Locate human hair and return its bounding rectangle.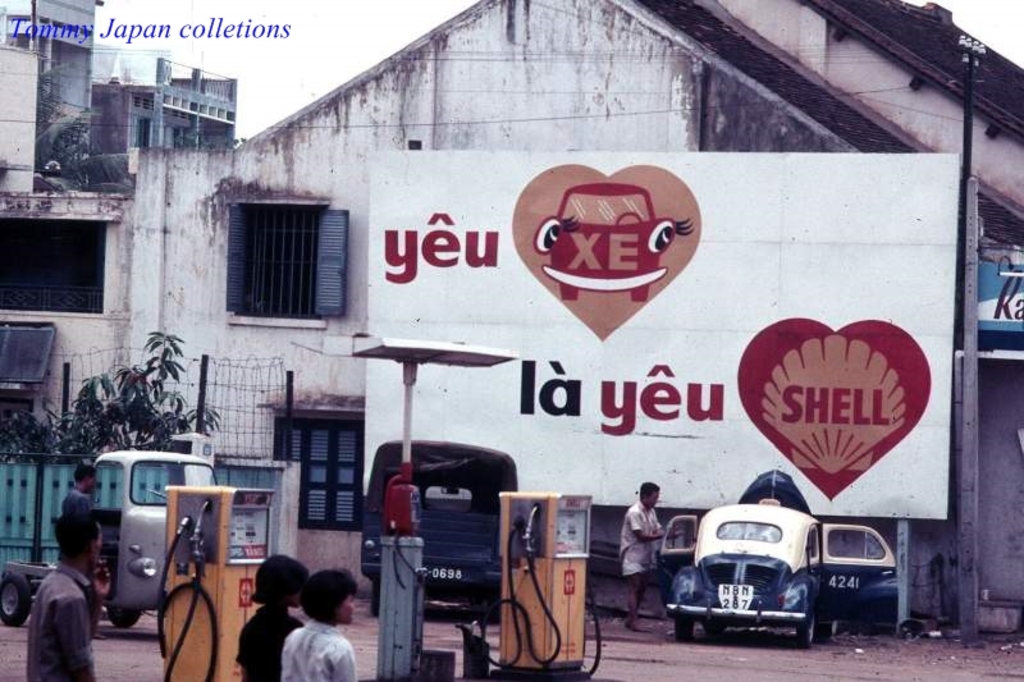
<region>635, 479, 662, 502</region>.
